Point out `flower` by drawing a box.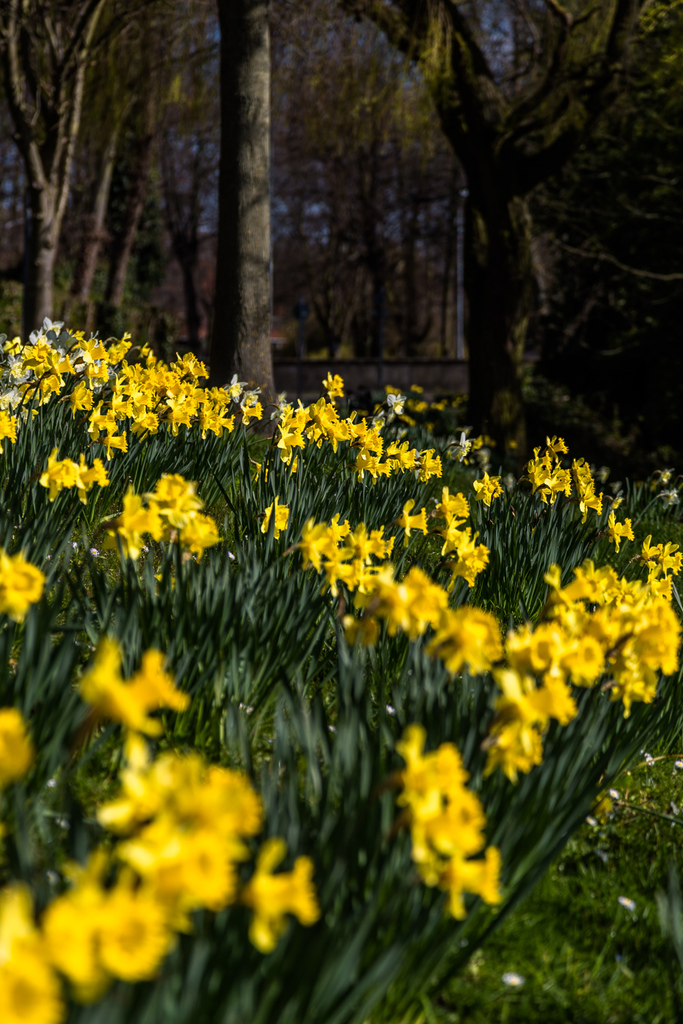
0 713 31 784.
